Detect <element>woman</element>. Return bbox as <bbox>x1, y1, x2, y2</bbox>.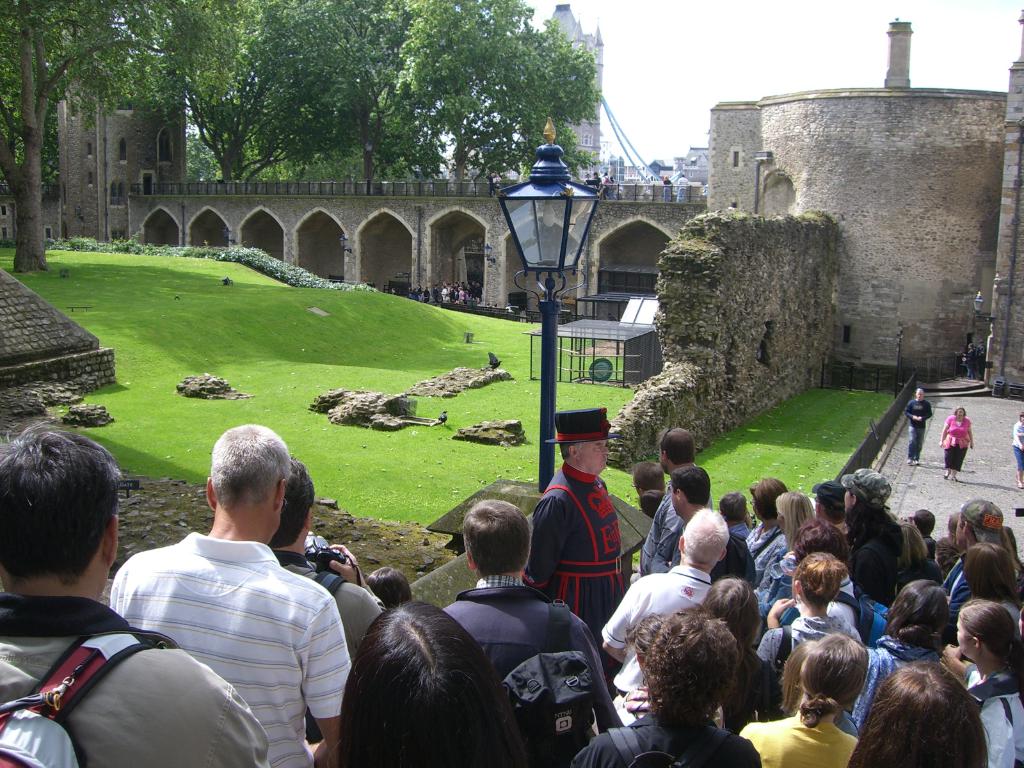
<bbox>851, 580, 947, 735</bbox>.
